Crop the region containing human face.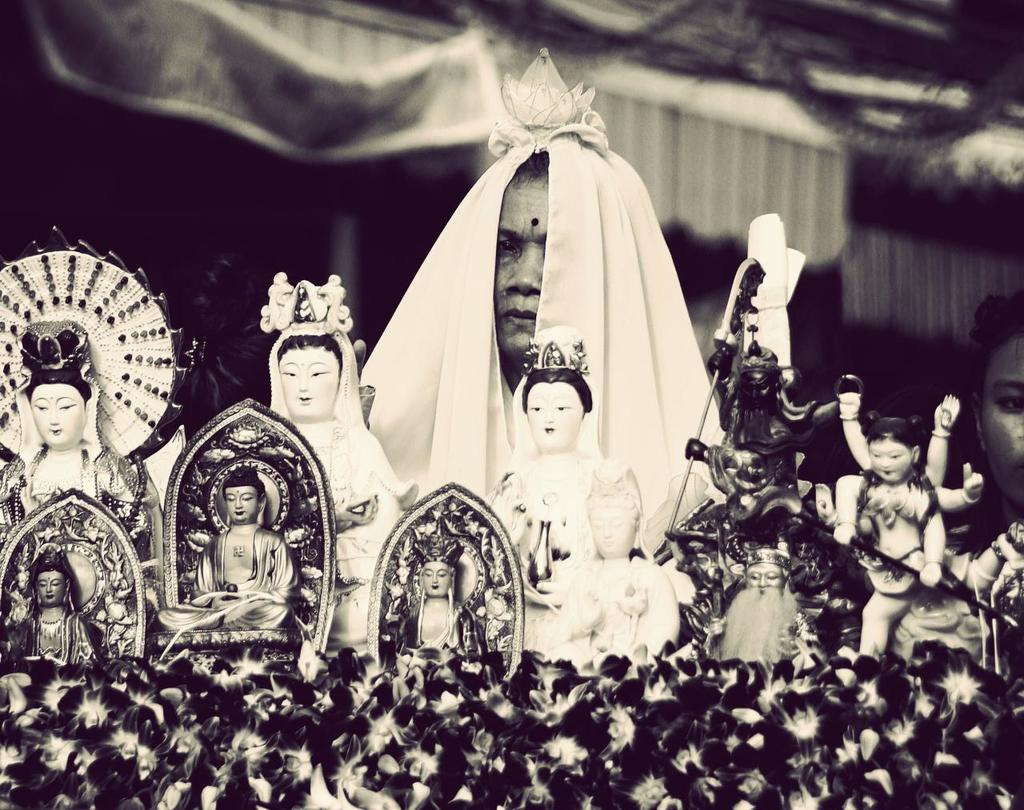
Crop region: [x1=282, y1=348, x2=339, y2=419].
